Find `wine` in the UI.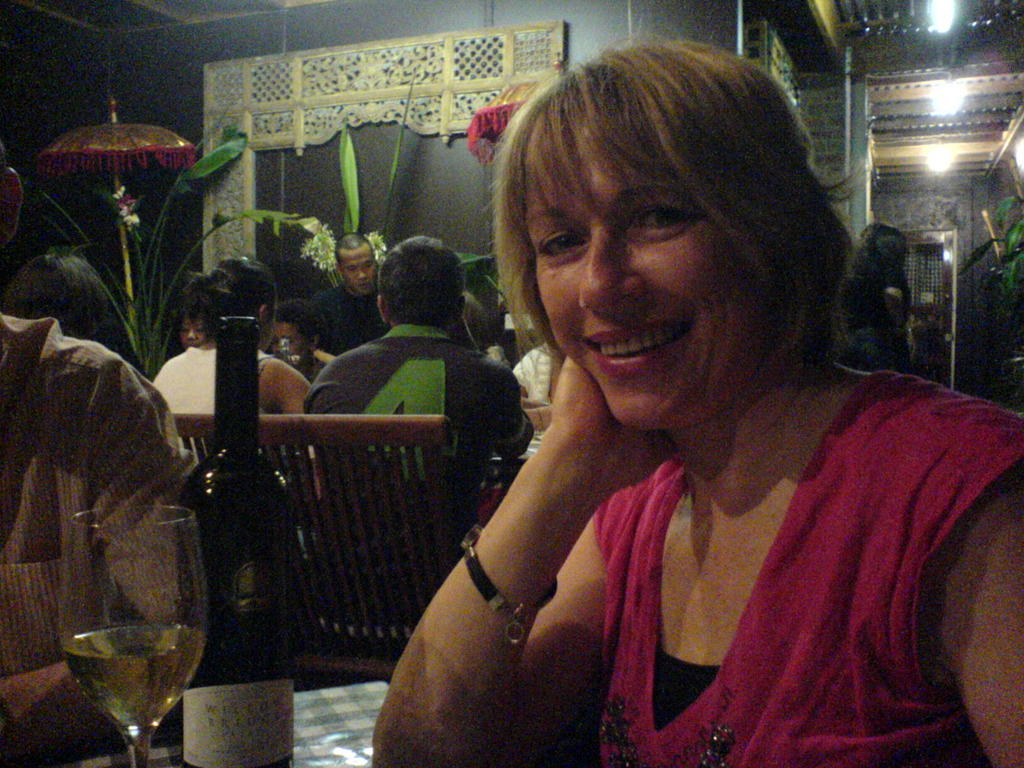
UI element at x1=181, y1=314, x2=293, y2=767.
